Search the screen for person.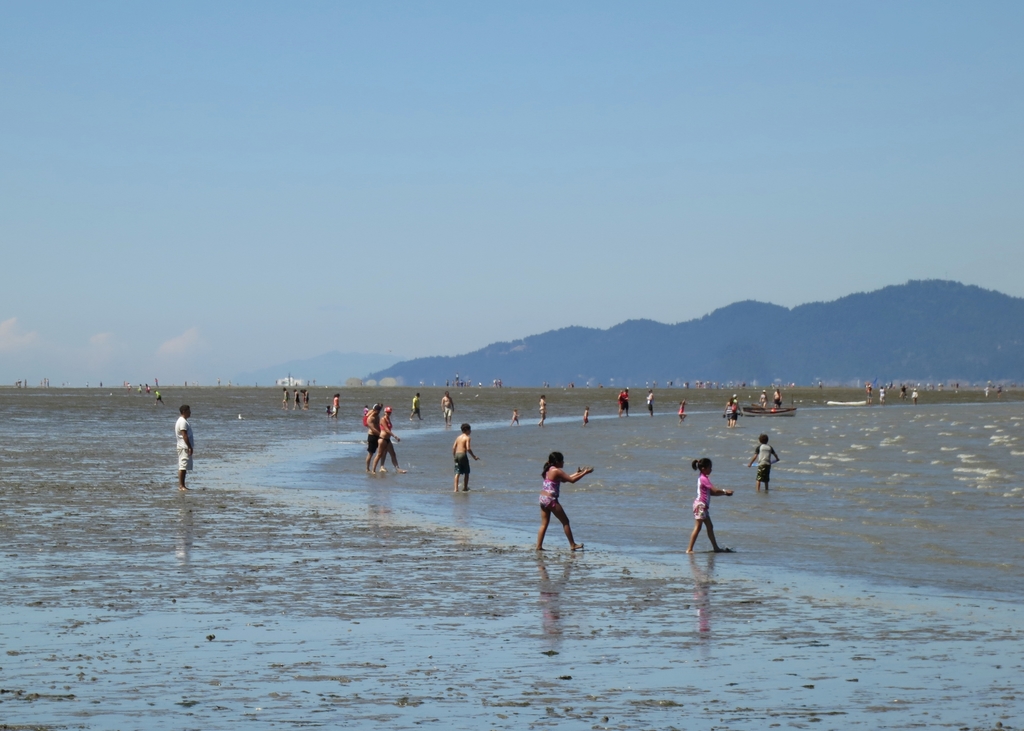
Found at x1=682, y1=451, x2=734, y2=556.
